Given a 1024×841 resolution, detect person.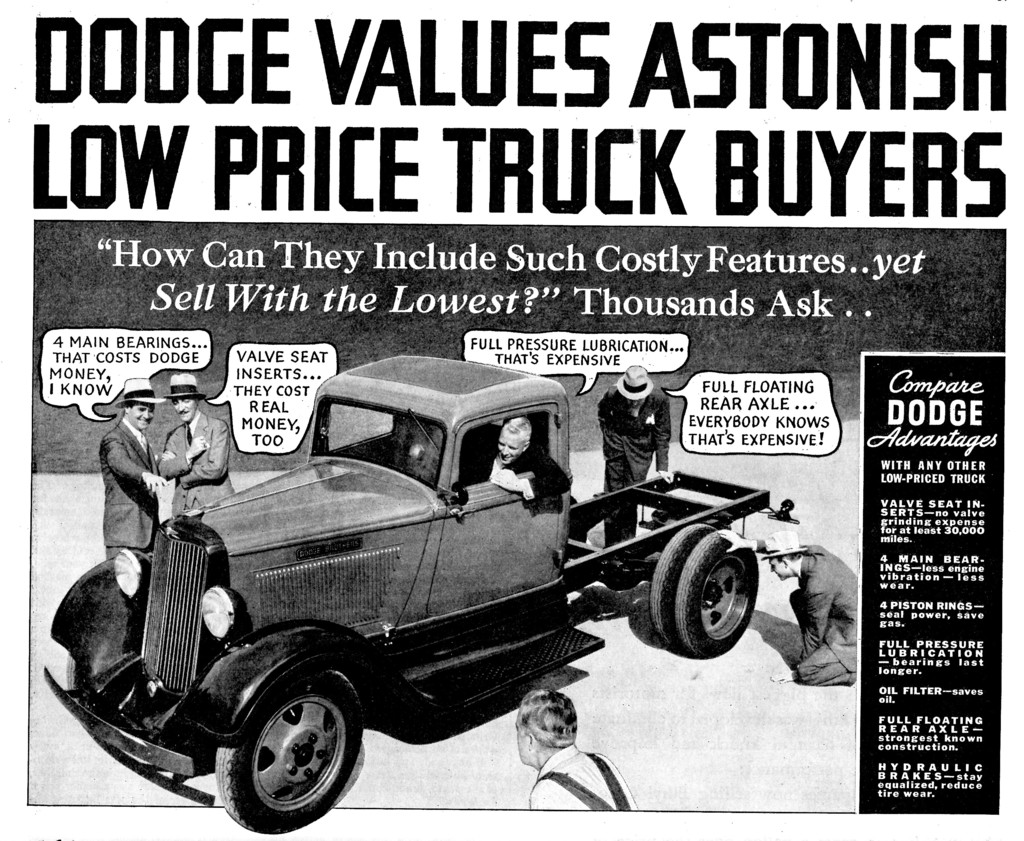
bbox=[154, 370, 236, 520].
